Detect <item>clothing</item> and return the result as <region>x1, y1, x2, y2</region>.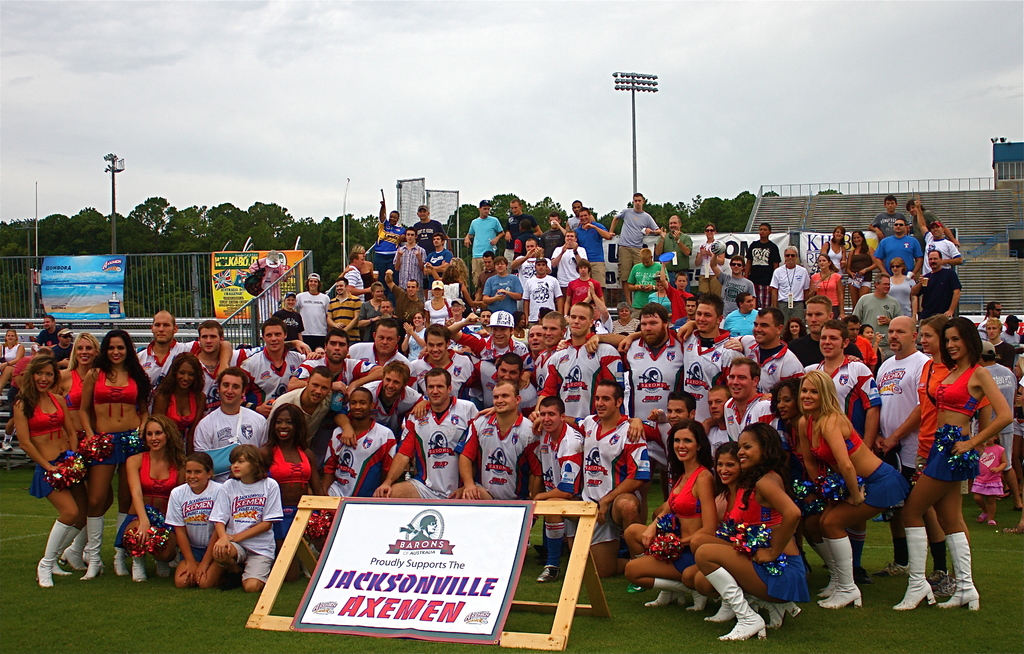
<region>34, 324, 63, 347</region>.
